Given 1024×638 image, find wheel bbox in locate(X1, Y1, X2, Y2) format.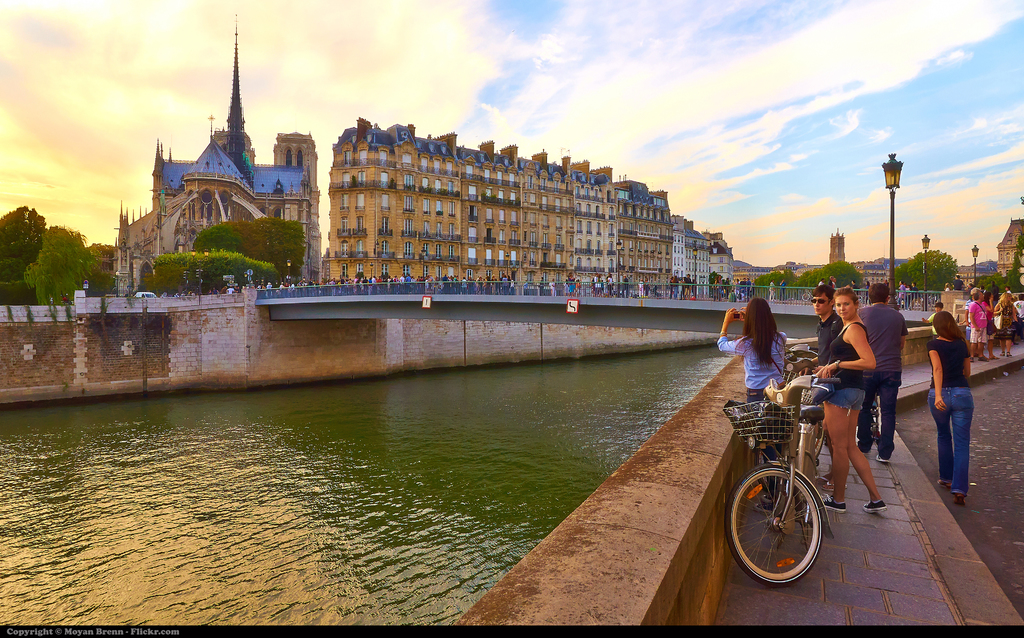
locate(814, 423, 823, 455).
